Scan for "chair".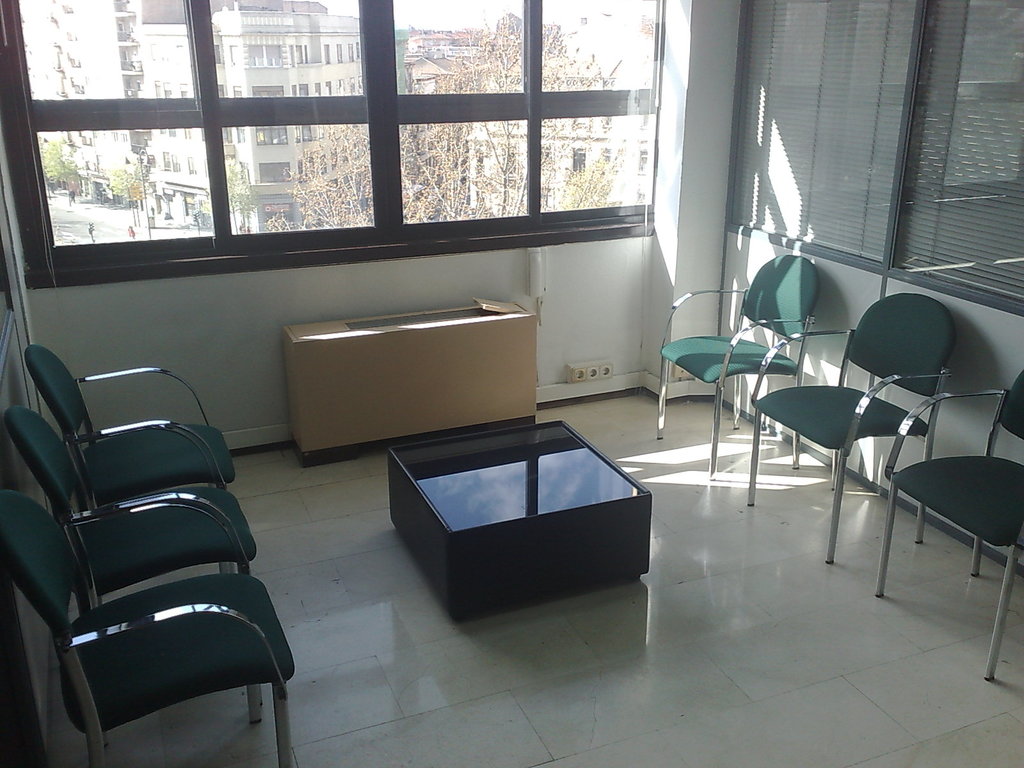
Scan result: (20, 346, 234, 577).
